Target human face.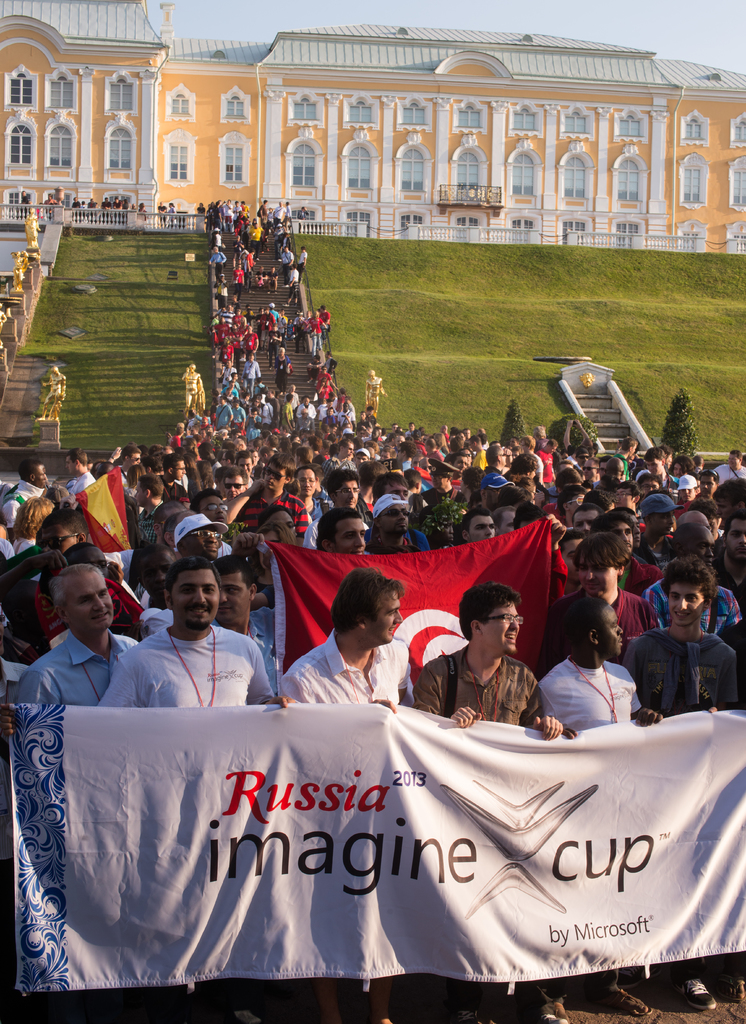
Target region: rect(328, 515, 370, 559).
